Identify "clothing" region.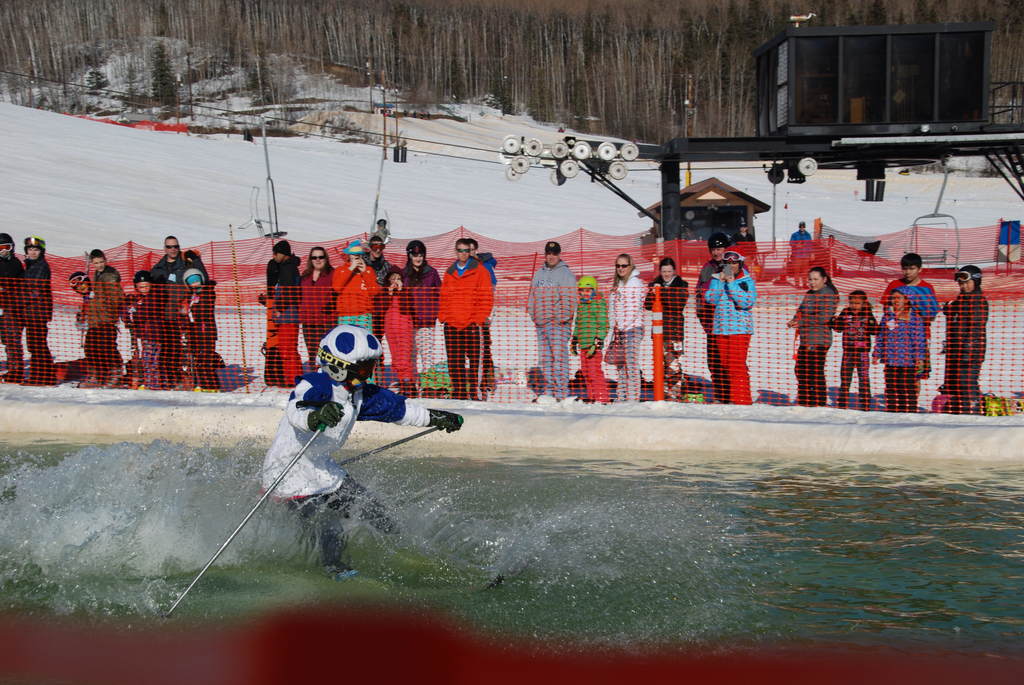
Region: region(606, 268, 652, 402).
